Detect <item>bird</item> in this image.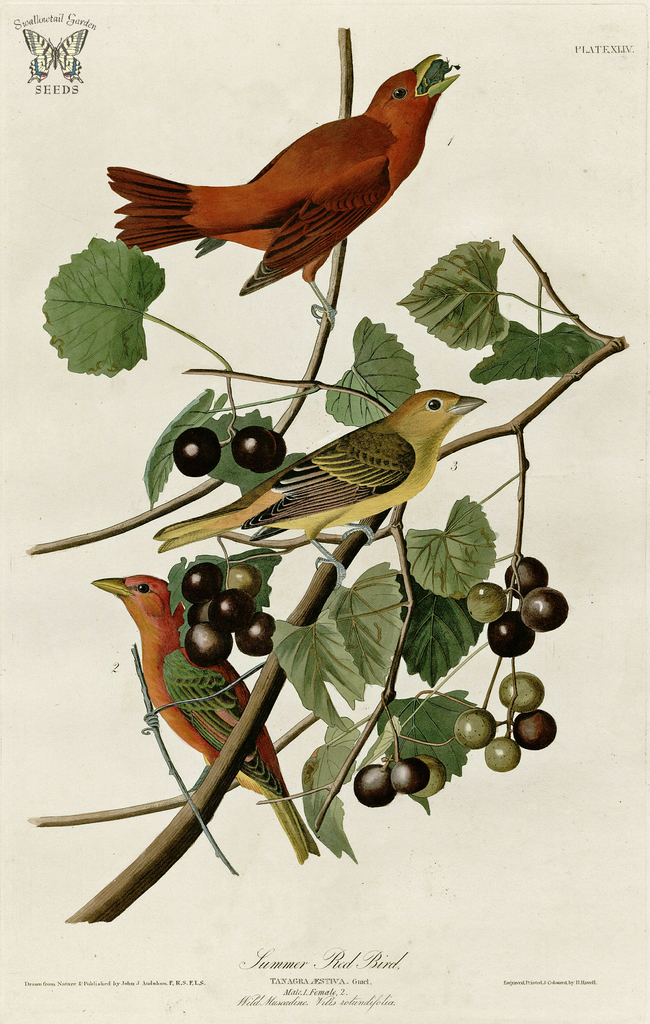
Detection: select_region(158, 357, 489, 590).
